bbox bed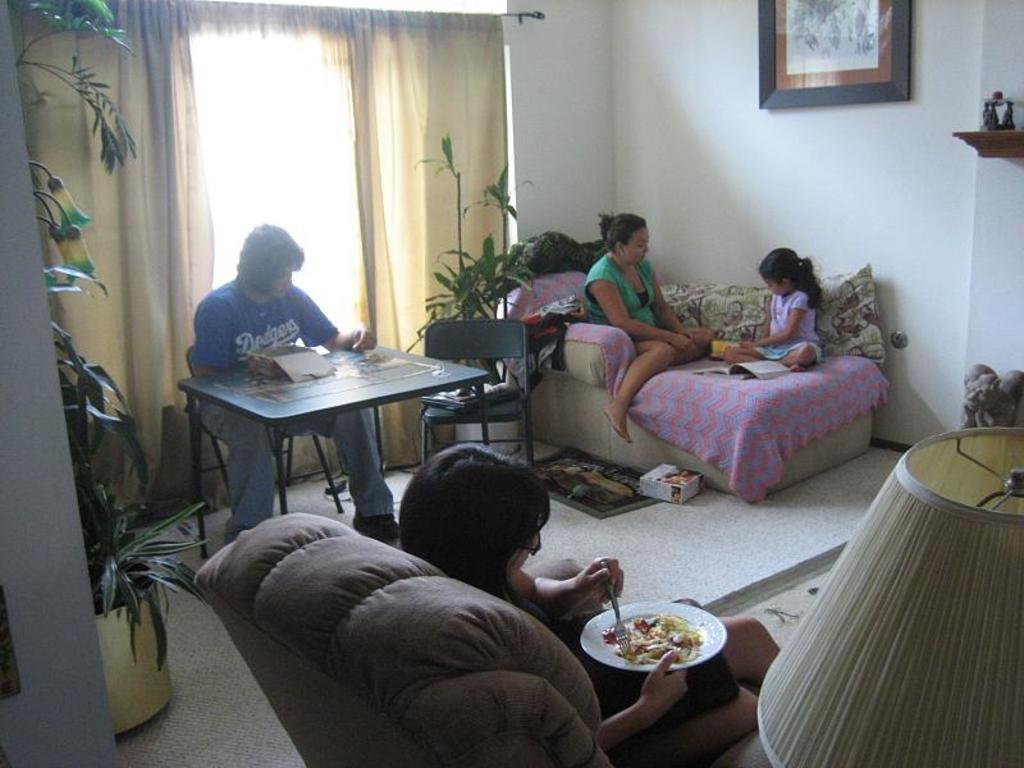
{"x1": 521, "y1": 261, "x2": 877, "y2": 502}
